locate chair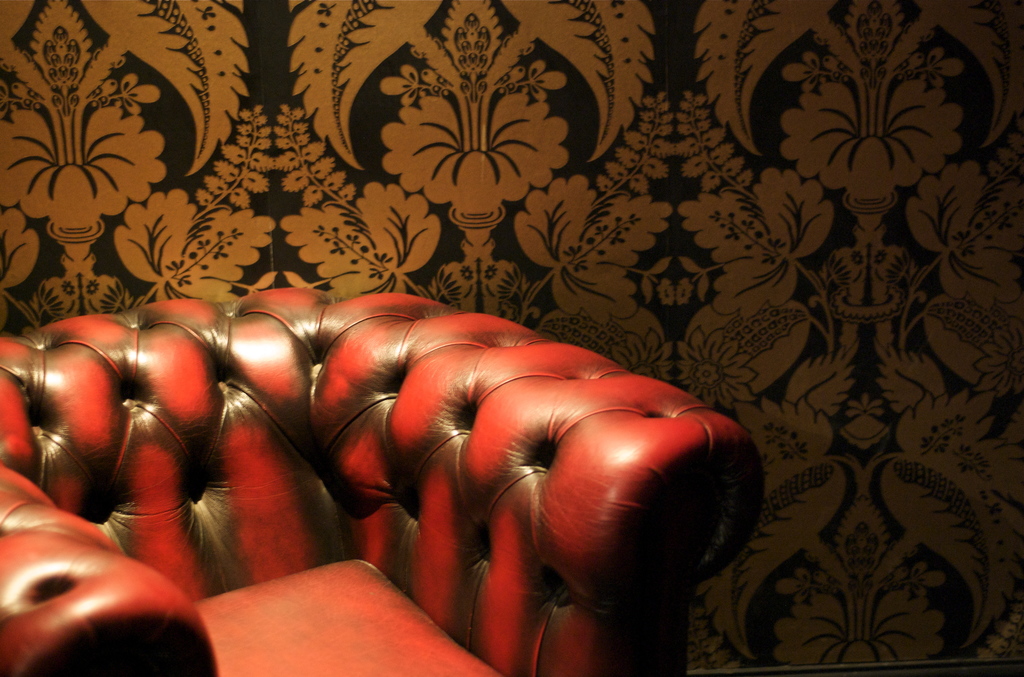
bbox=[0, 284, 767, 676]
